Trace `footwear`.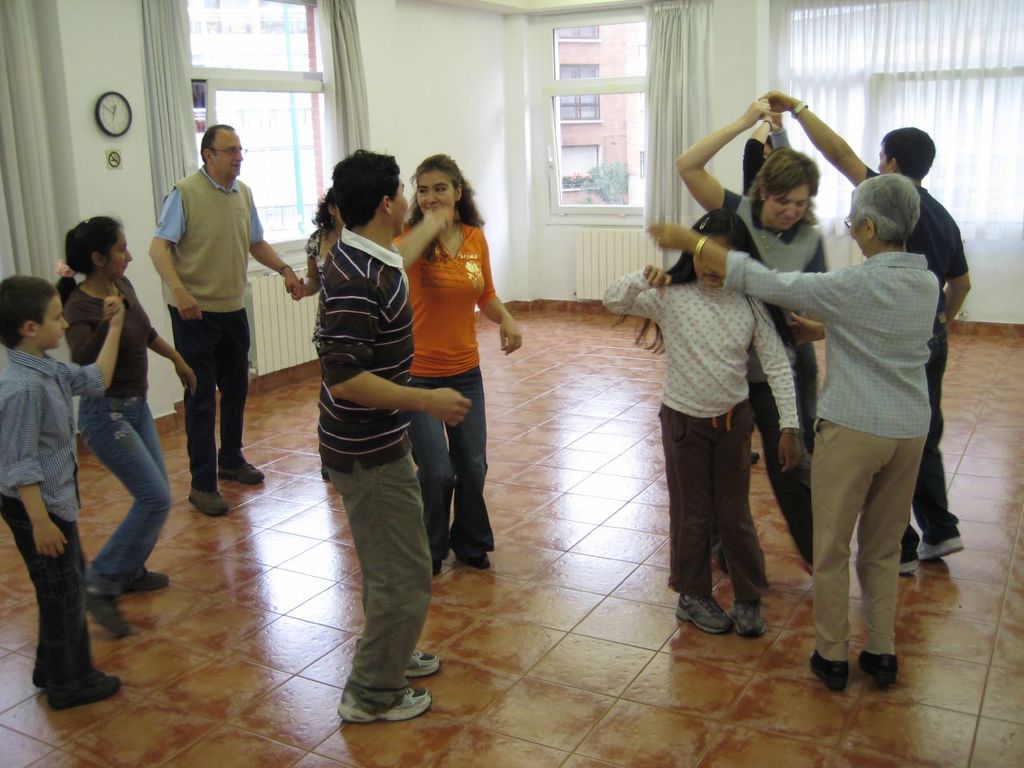
Traced to (left=806, top=650, right=854, bottom=698).
